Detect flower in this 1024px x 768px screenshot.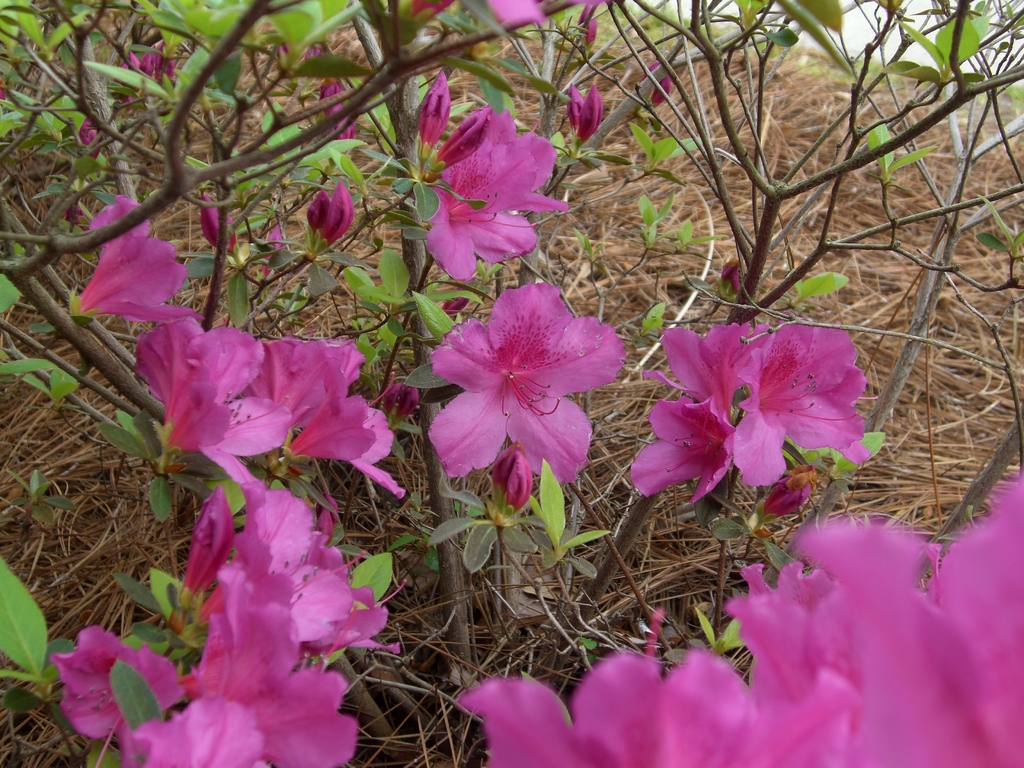
Detection: bbox(652, 56, 668, 103).
